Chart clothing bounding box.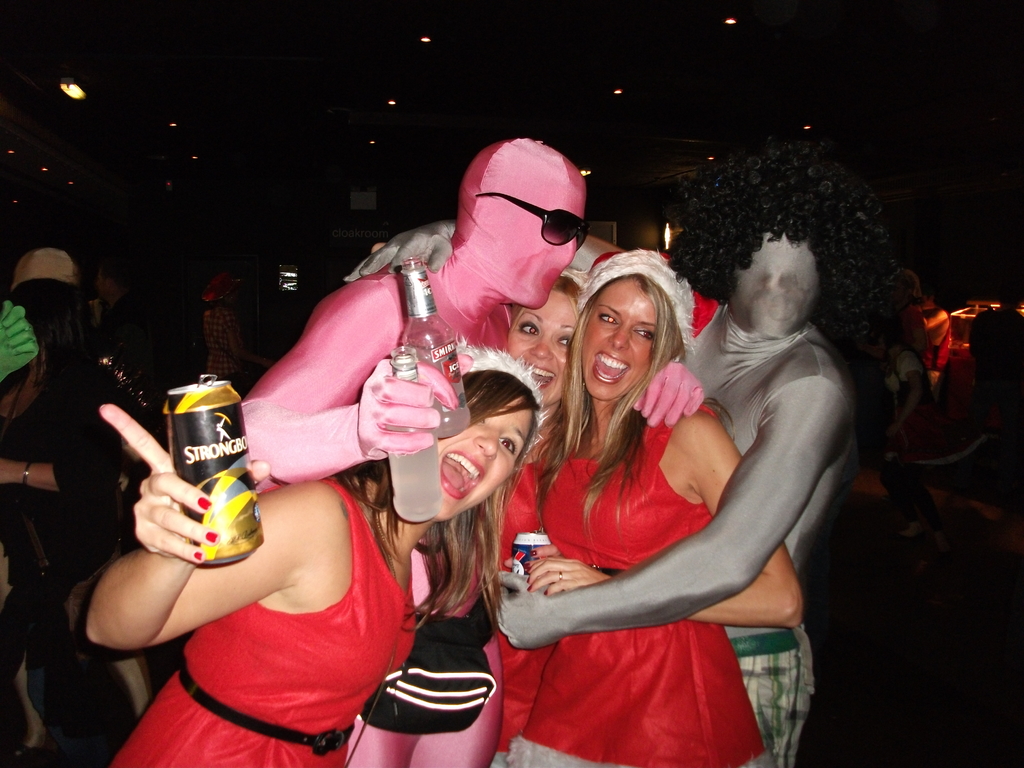
Charted: 881 355 941 522.
